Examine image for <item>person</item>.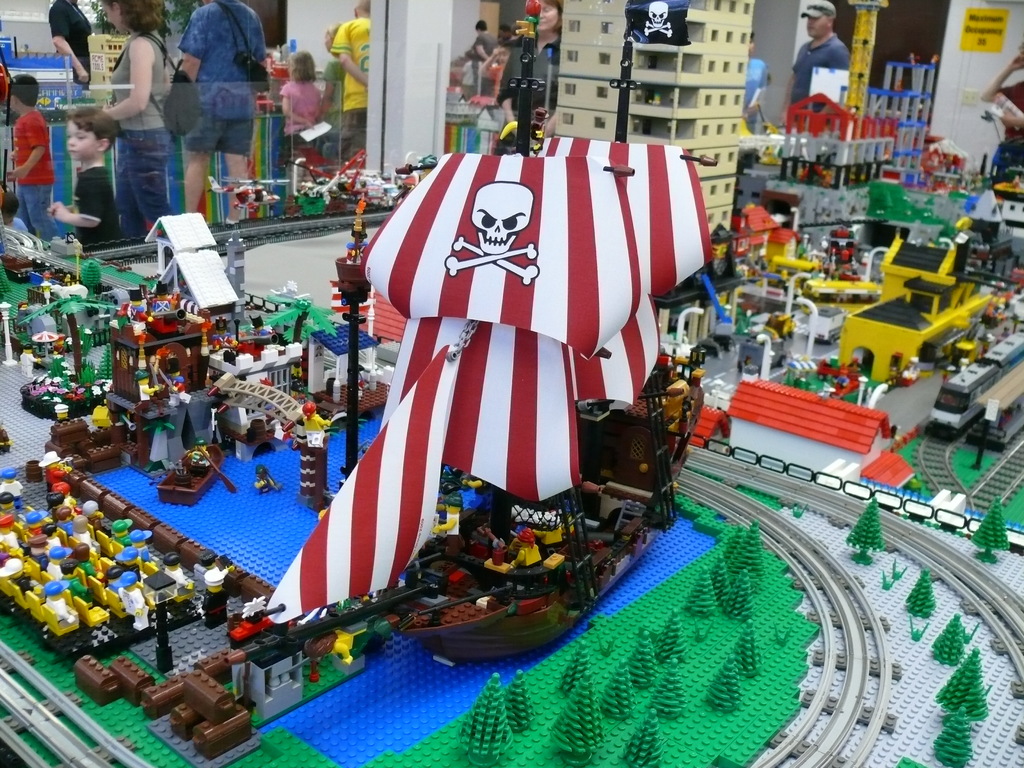
Examination result: l=324, t=0, r=375, b=166.
